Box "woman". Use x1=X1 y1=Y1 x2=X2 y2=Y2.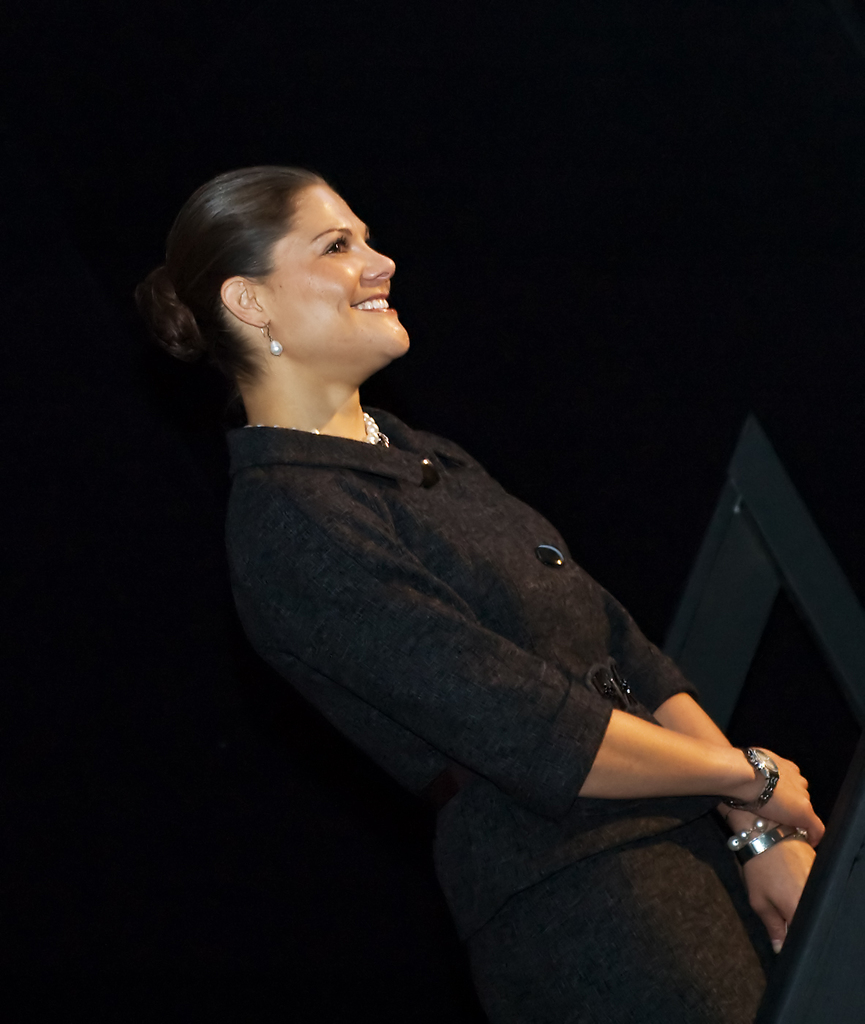
x1=121 y1=143 x2=752 y2=997.
